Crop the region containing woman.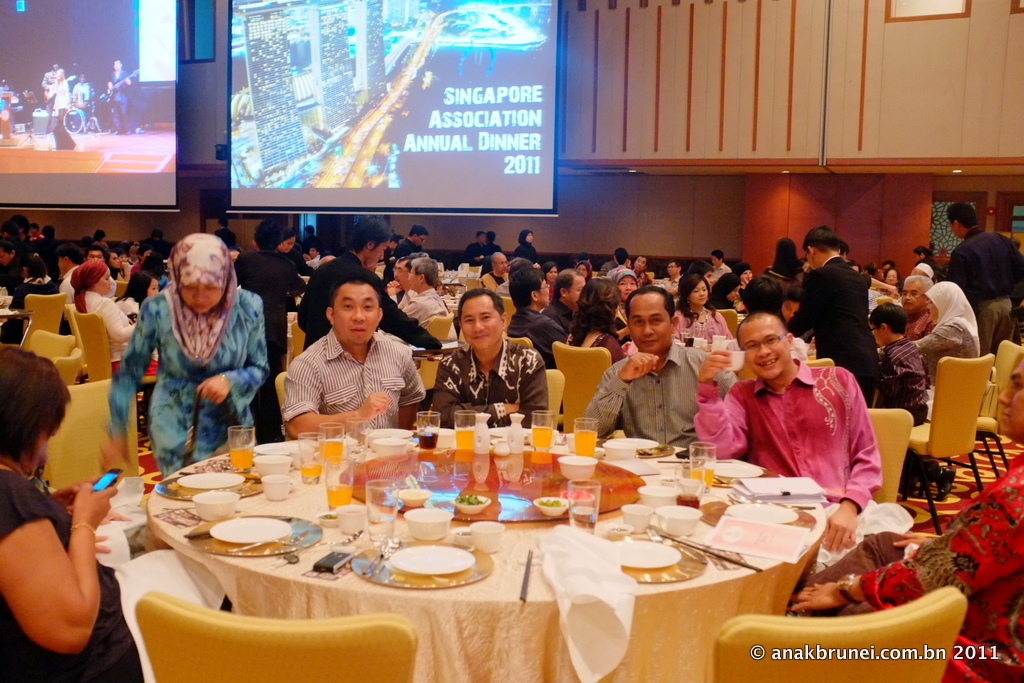
Crop region: locate(0, 339, 130, 682).
